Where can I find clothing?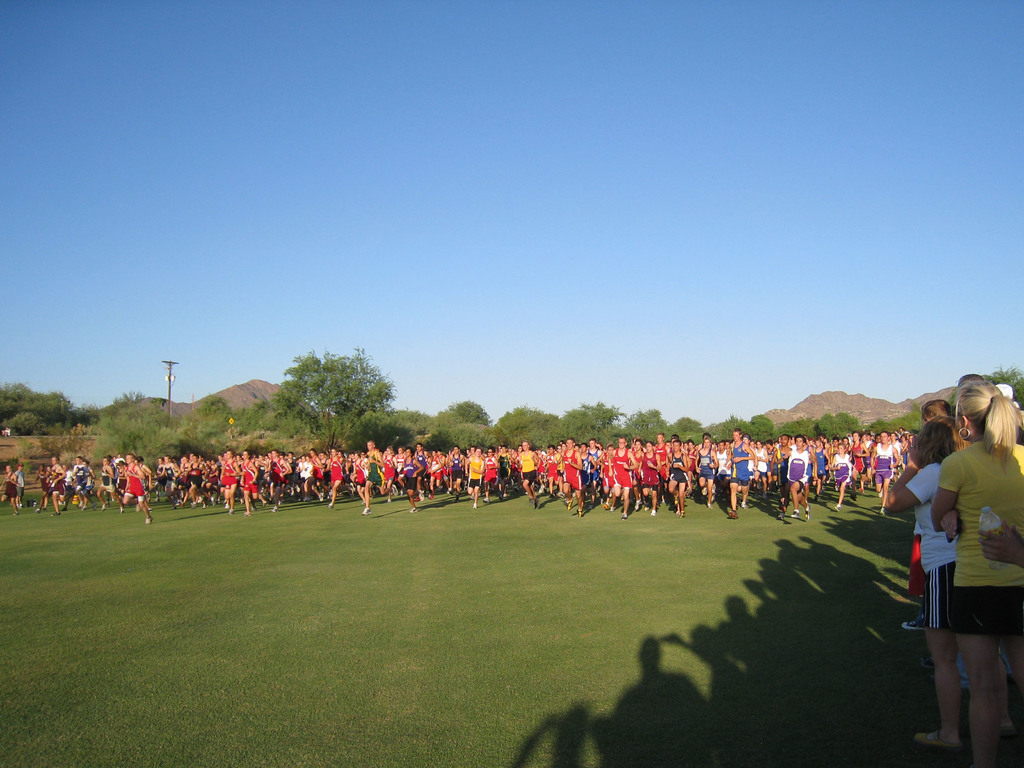
You can find it at [x1=770, y1=454, x2=775, y2=474].
